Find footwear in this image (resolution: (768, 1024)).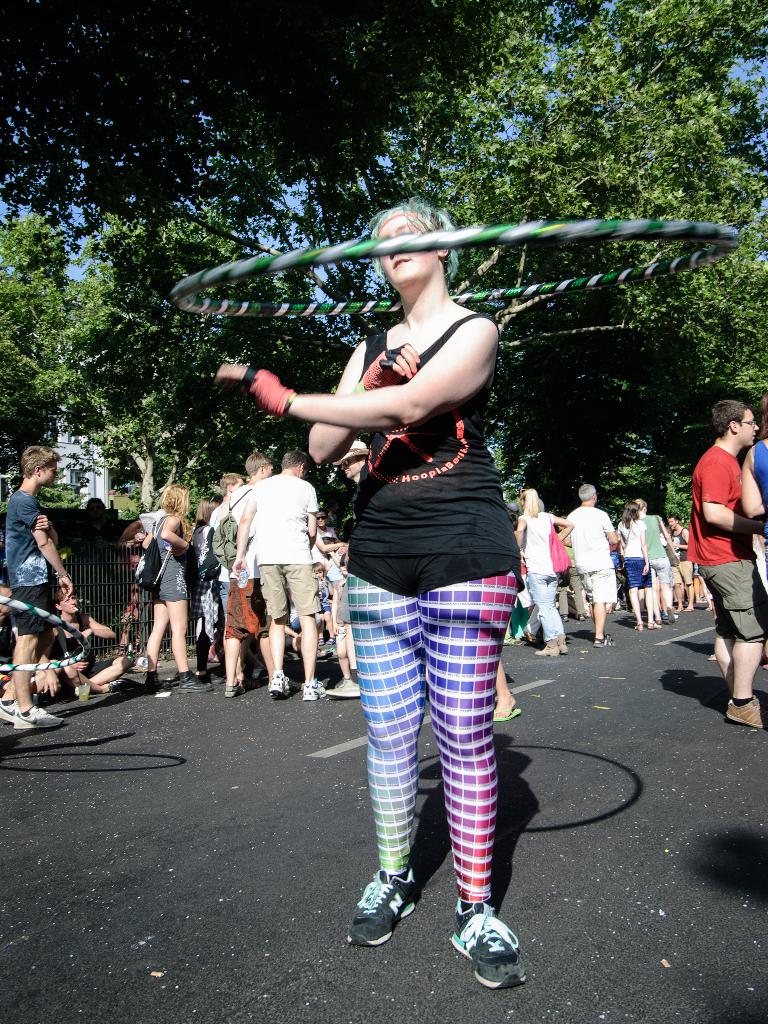
x1=32, y1=691, x2=45, y2=705.
